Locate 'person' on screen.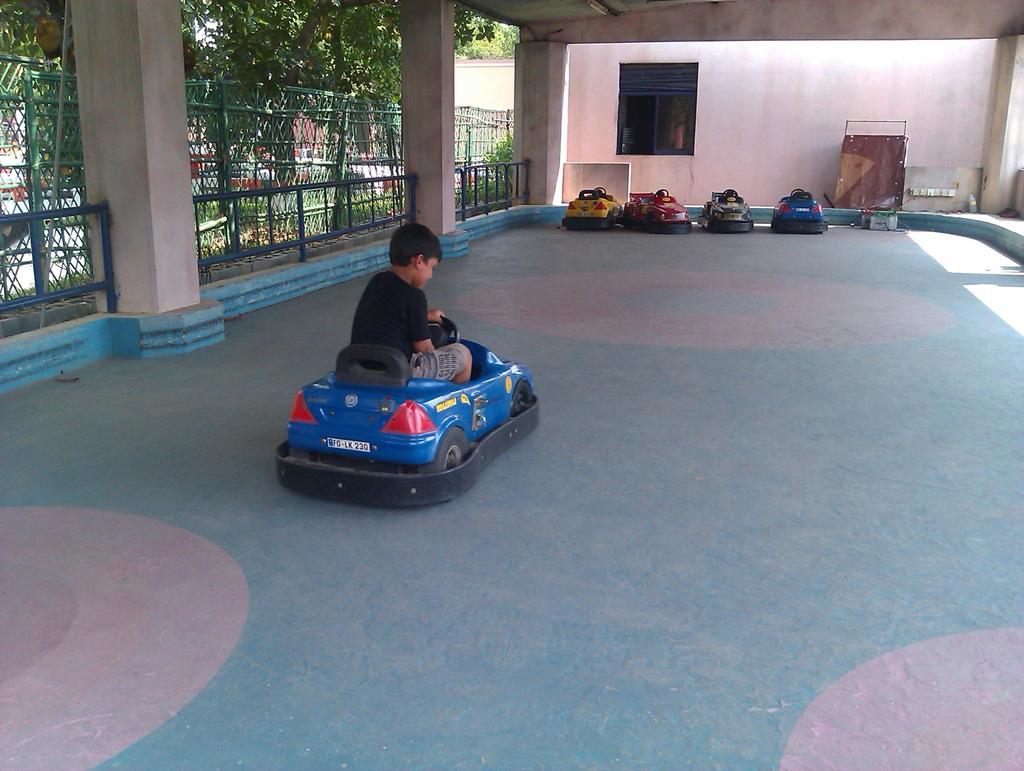
On screen at (331,223,465,391).
